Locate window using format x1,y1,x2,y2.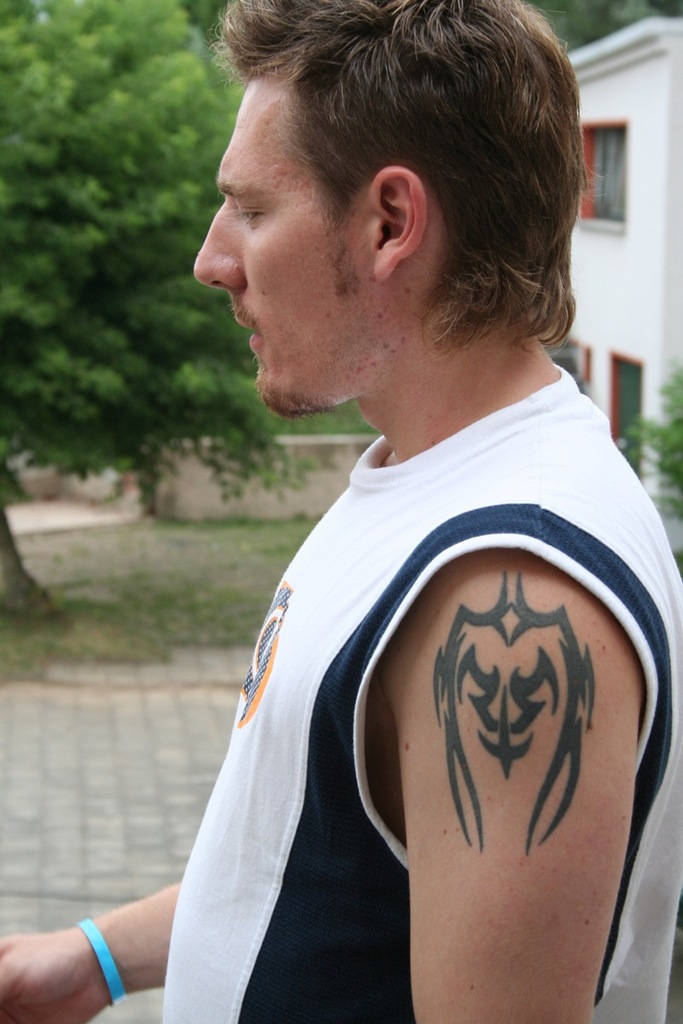
575,127,628,232.
